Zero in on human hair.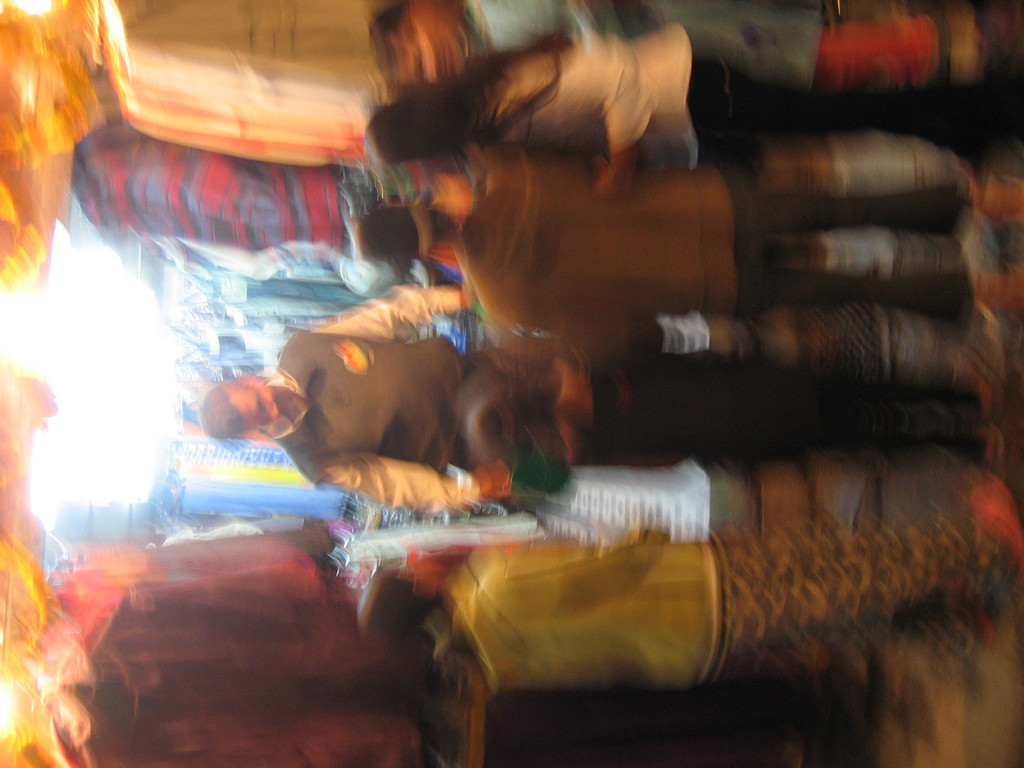
Zeroed in: 201:385:246:439.
